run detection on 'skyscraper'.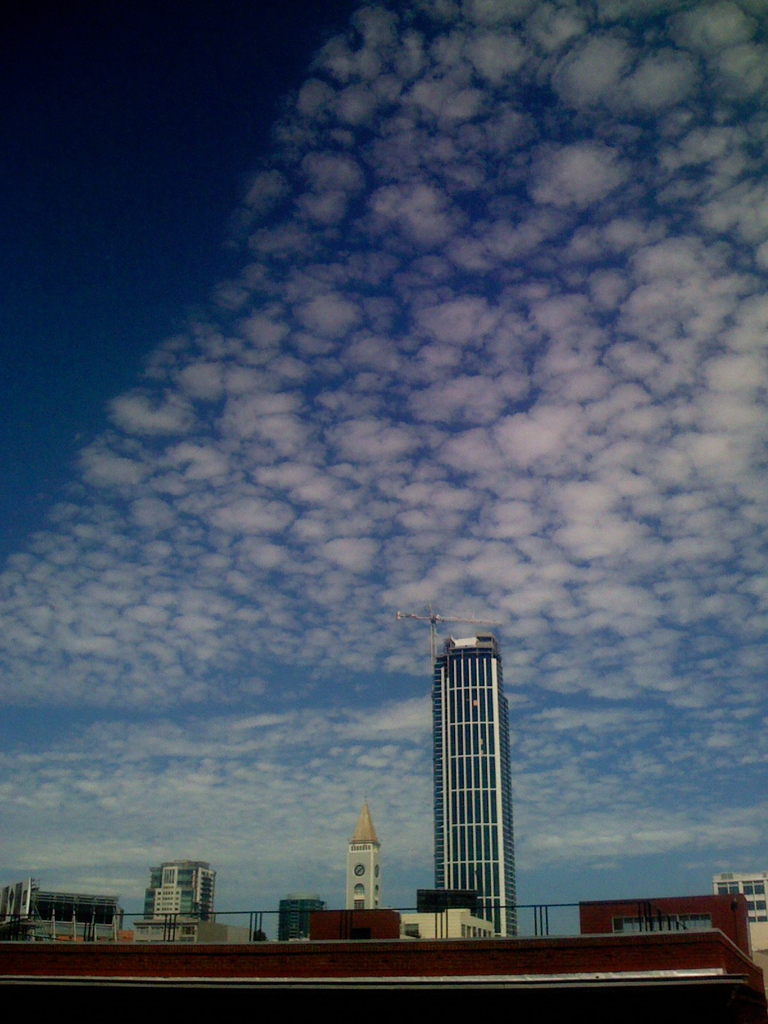
Result: bbox=[349, 792, 378, 906].
